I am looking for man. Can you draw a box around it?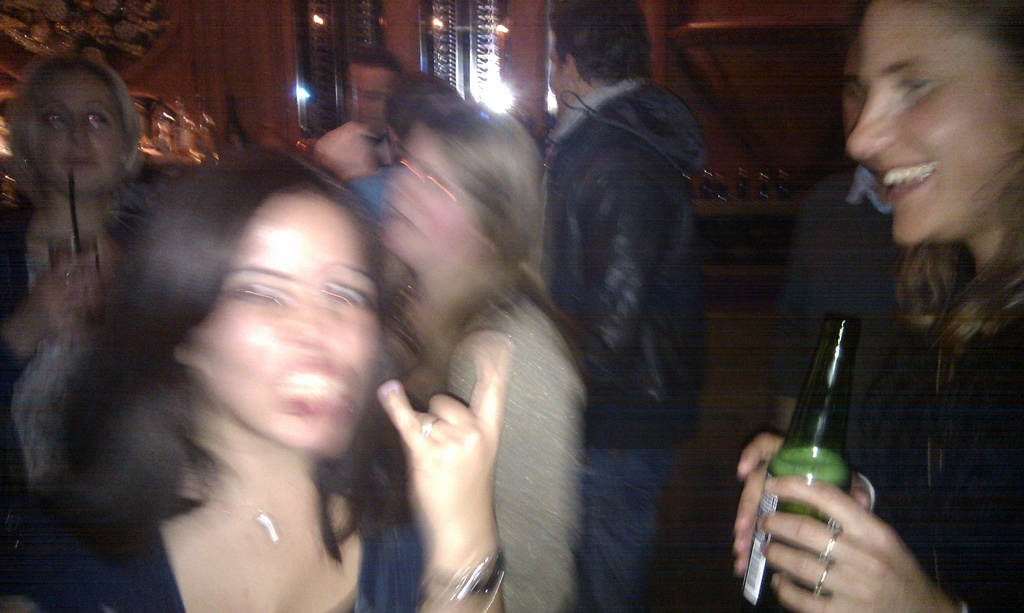
Sure, the bounding box is crop(463, 20, 768, 612).
